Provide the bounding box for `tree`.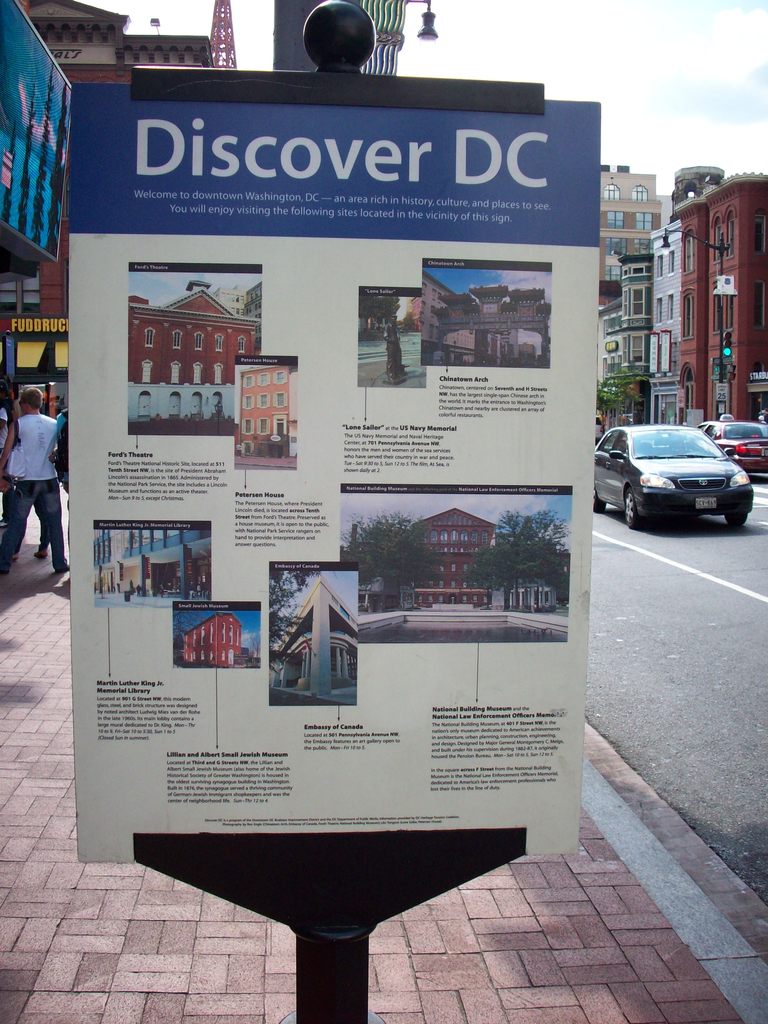
(268, 564, 314, 684).
